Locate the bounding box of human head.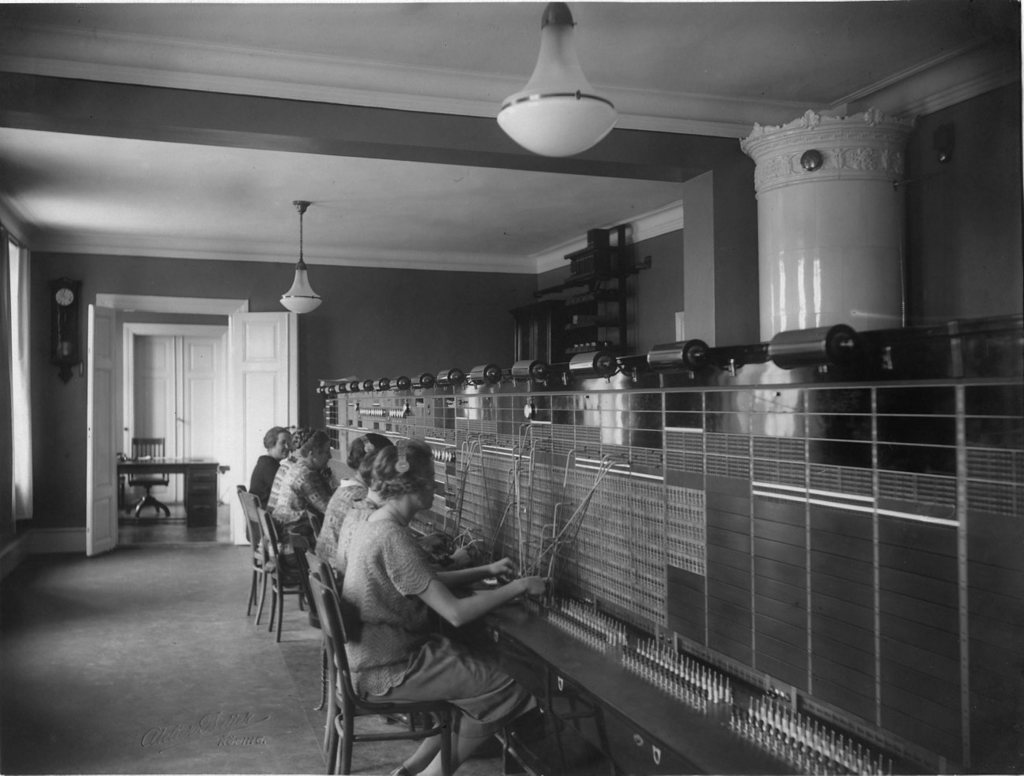
Bounding box: (259, 429, 288, 459).
